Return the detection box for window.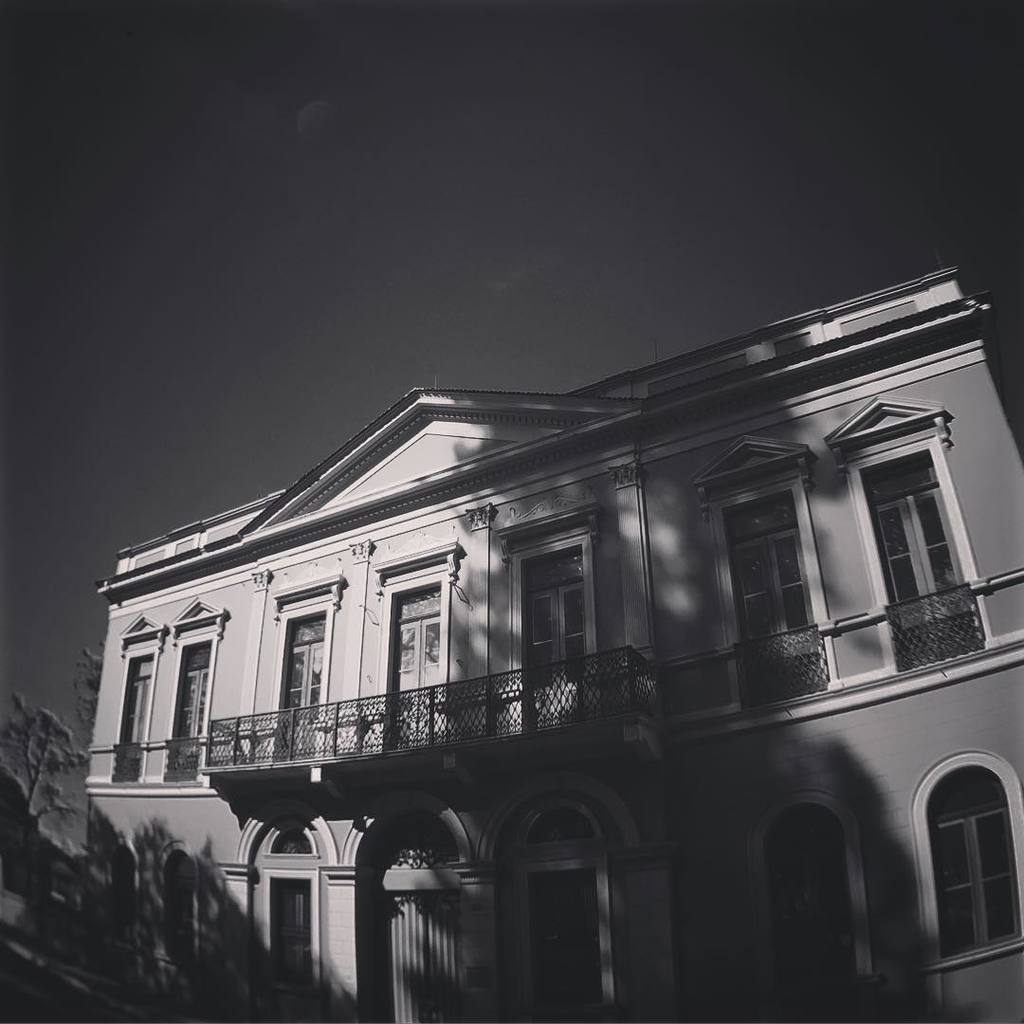
[left=494, top=521, right=609, bottom=734].
